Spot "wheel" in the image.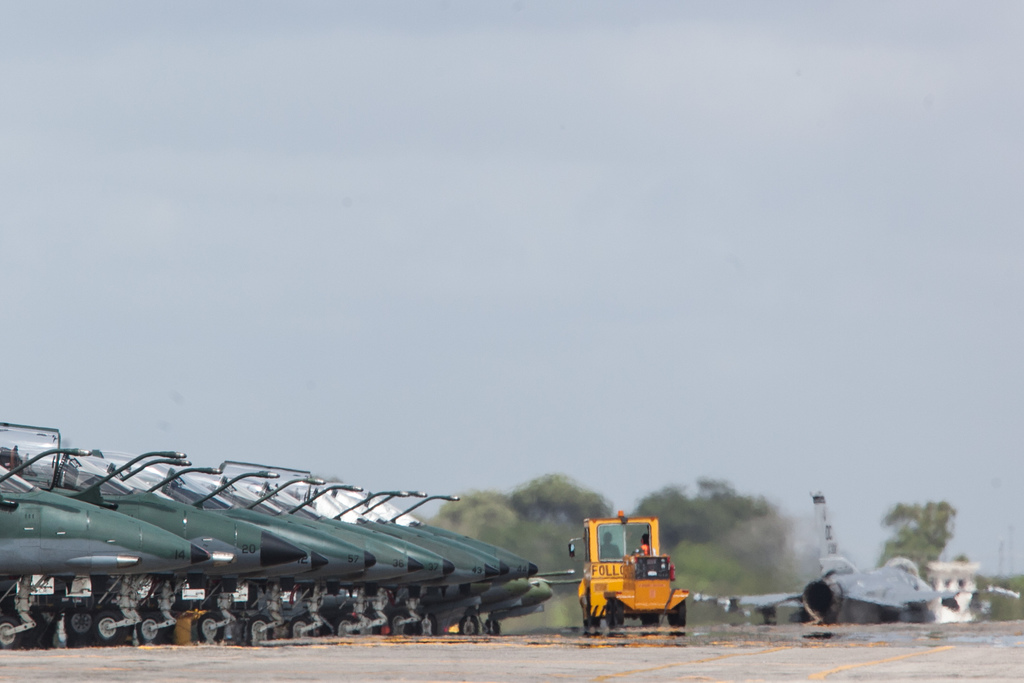
"wheel" found at rect(458, 616, 477, 636).
